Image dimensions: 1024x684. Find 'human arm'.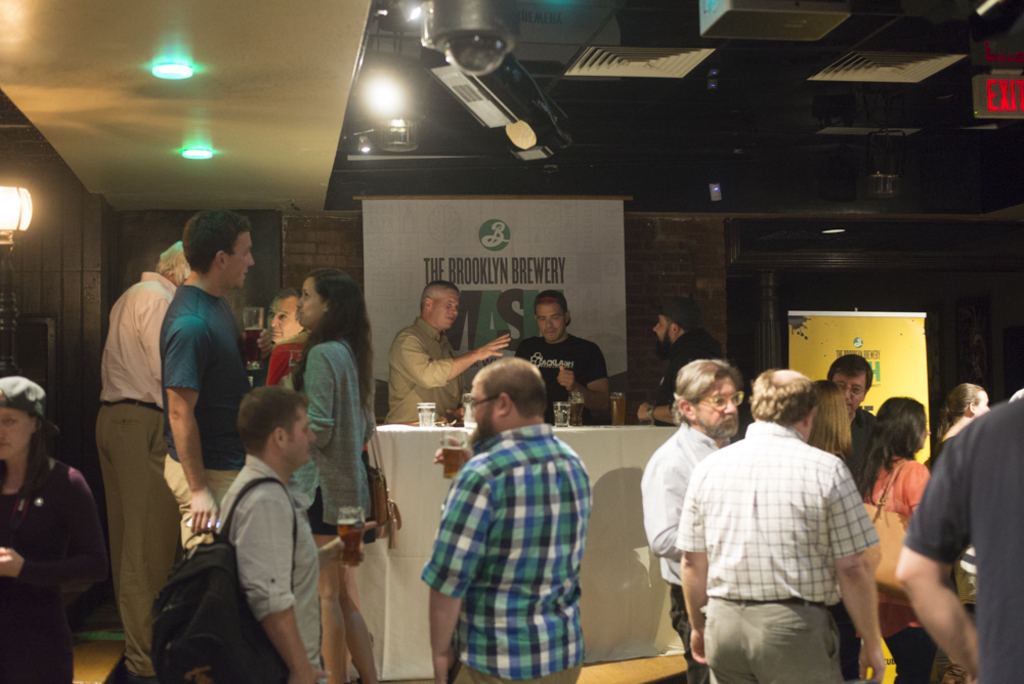
bbox=[168, 327, 220, 530].
